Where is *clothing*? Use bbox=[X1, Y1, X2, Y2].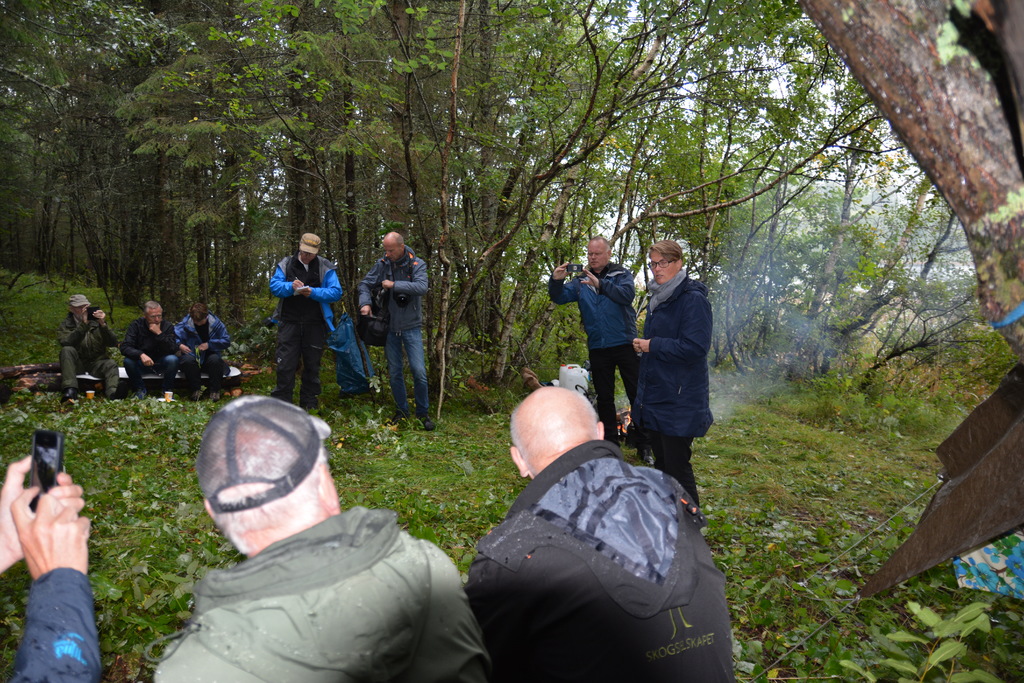
bbox=[640, 284, 710, 519].
